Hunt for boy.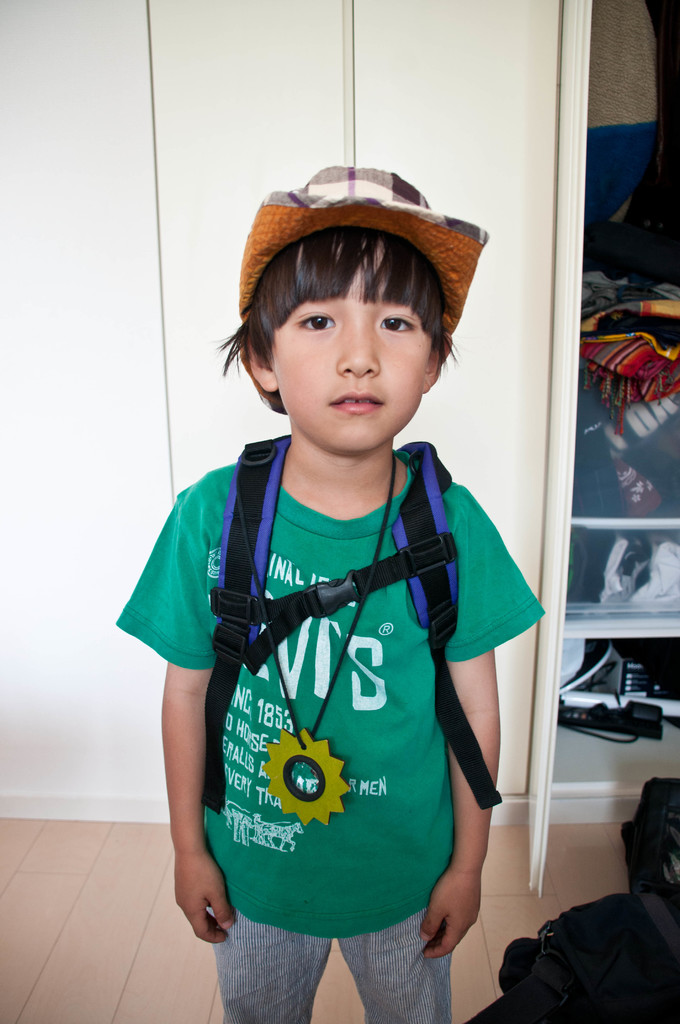
Hunted down at select_region(114, 166, 544, 1023).
